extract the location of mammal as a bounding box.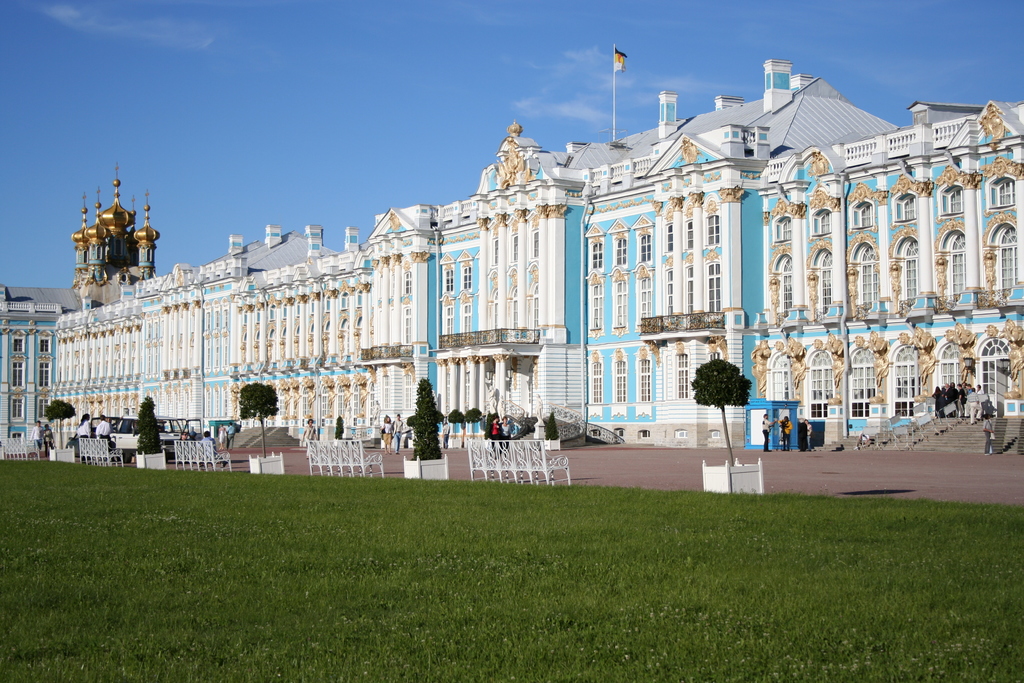
region(29, 420, 44, 447).
